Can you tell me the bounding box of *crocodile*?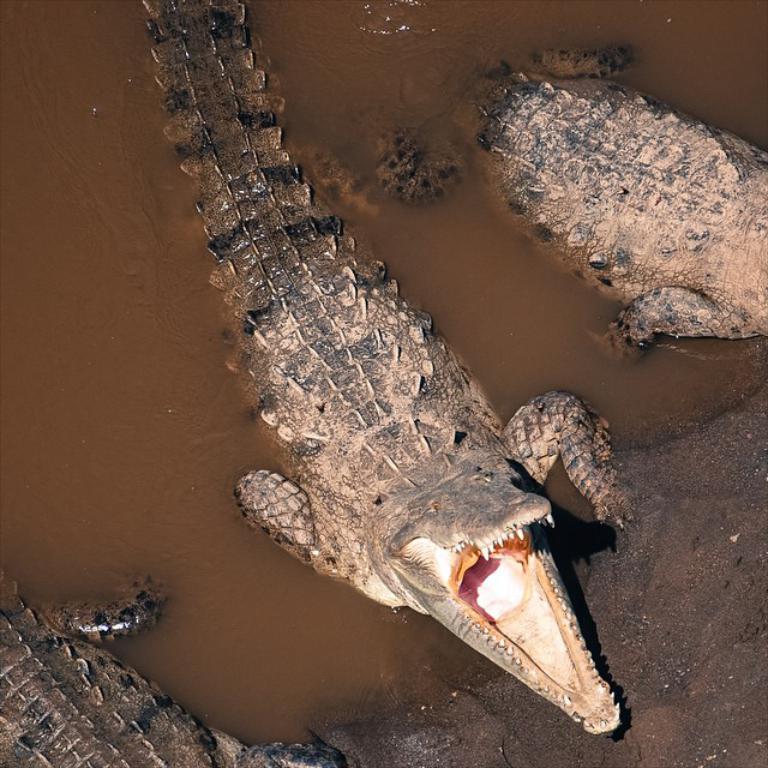
(x1=140, y1=0, x2=625, y2=736).
